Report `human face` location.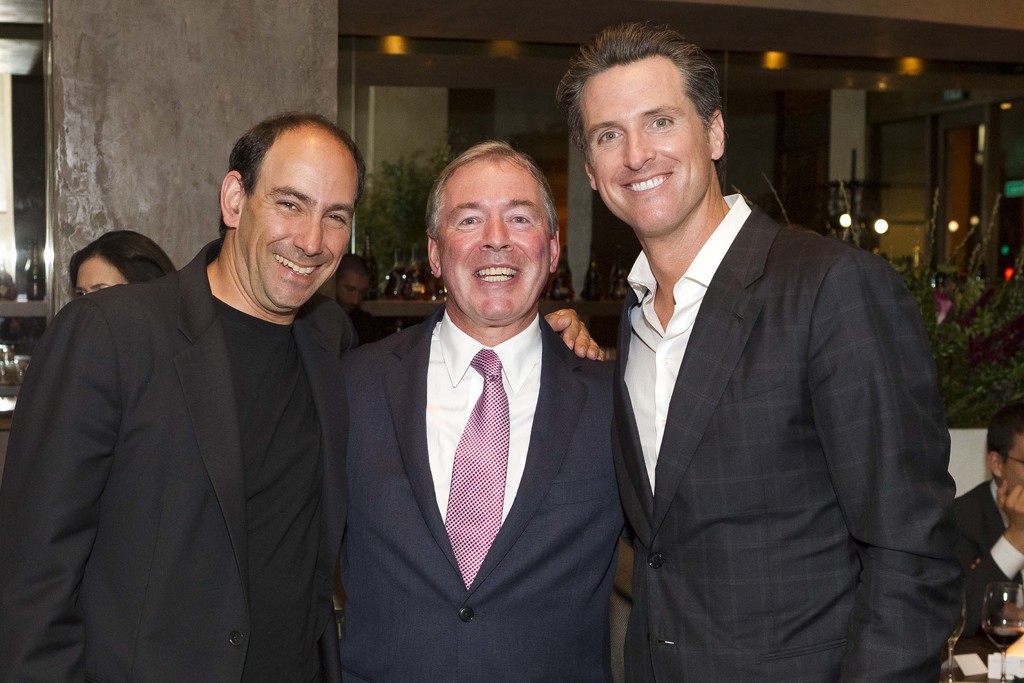
Report: (999, 436, 1023, 490).
